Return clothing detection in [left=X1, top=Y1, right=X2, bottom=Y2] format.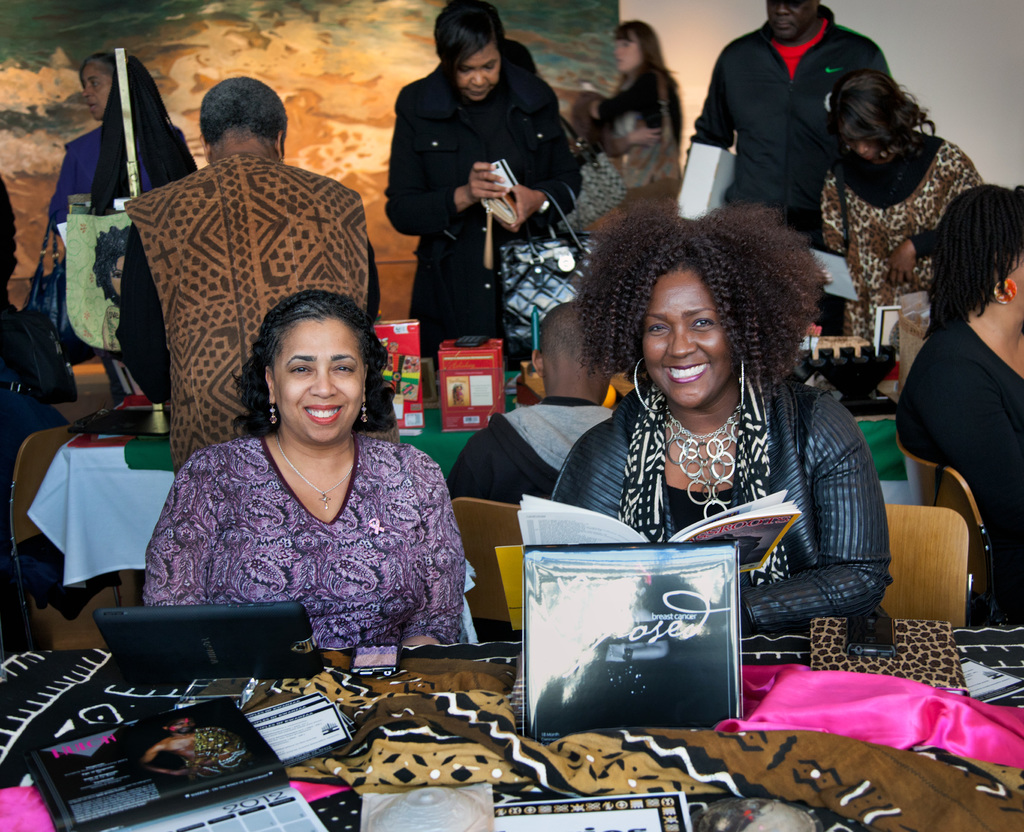
[left=548, top=370, right=902, bottom=644].
